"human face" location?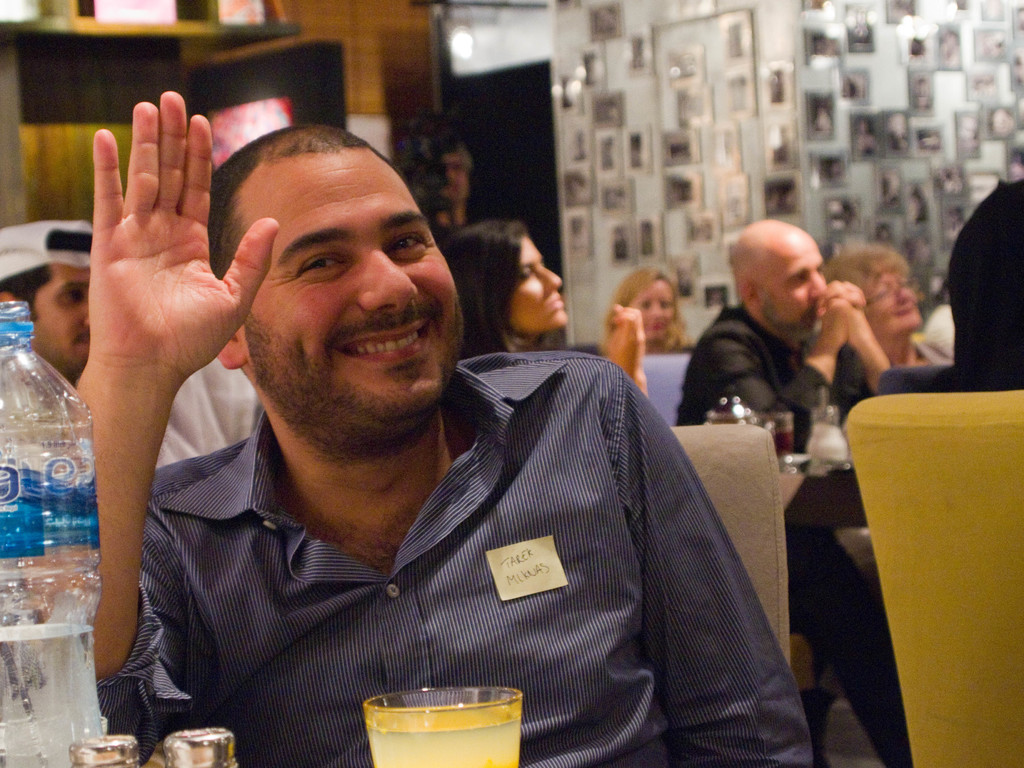
863 262 918 328
